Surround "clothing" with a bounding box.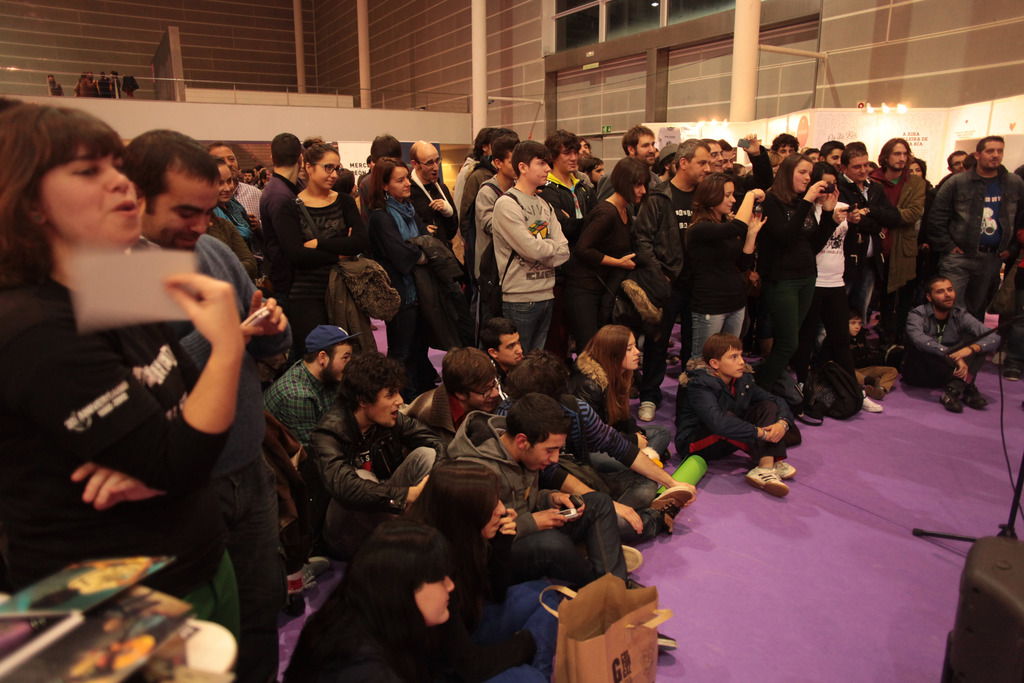
211, 225, 251, 276.
